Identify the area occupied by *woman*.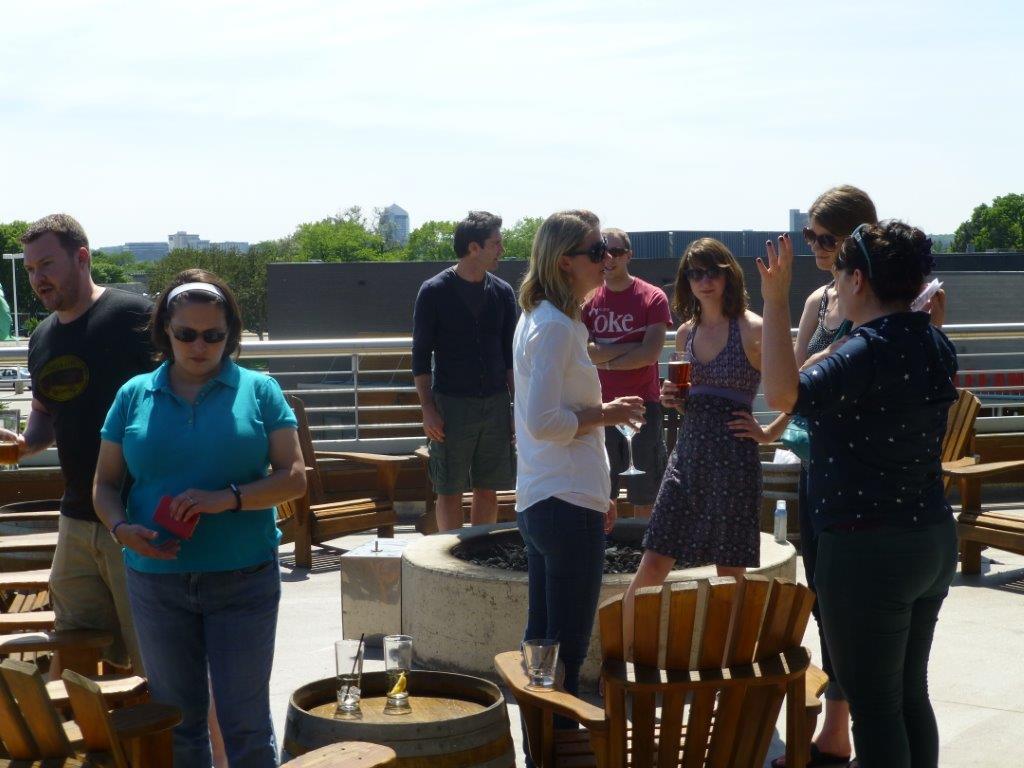
Area: {"left": 757, "top": 216, "right": 963, "bottom": 767}.
